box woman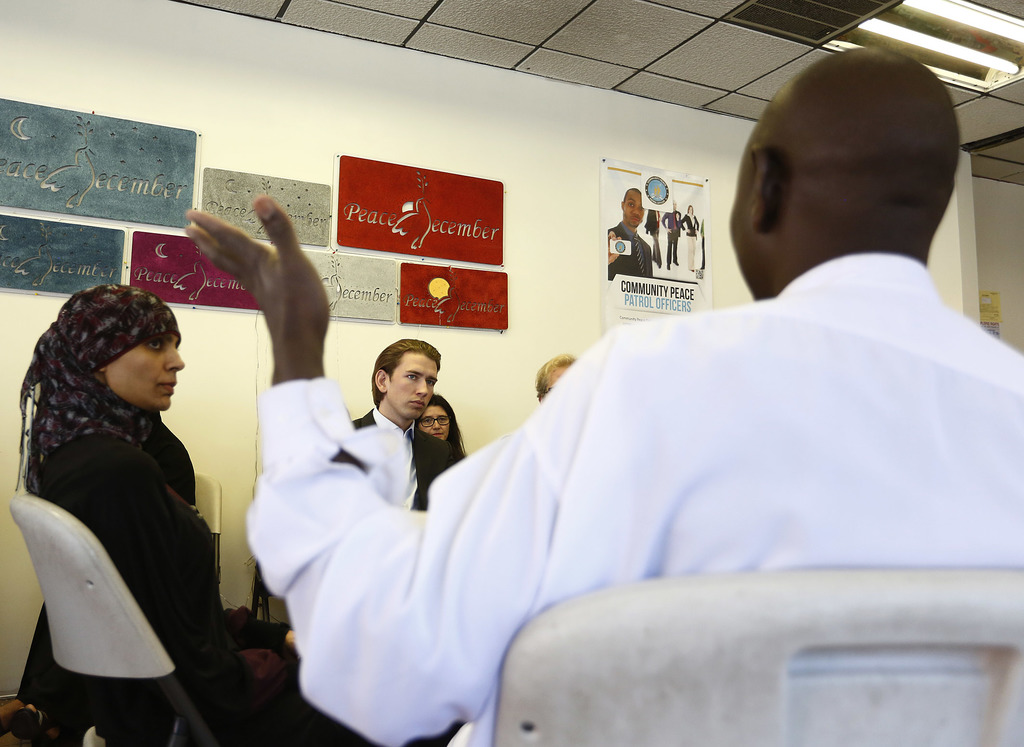
box=[410, 394, 467, 462]
